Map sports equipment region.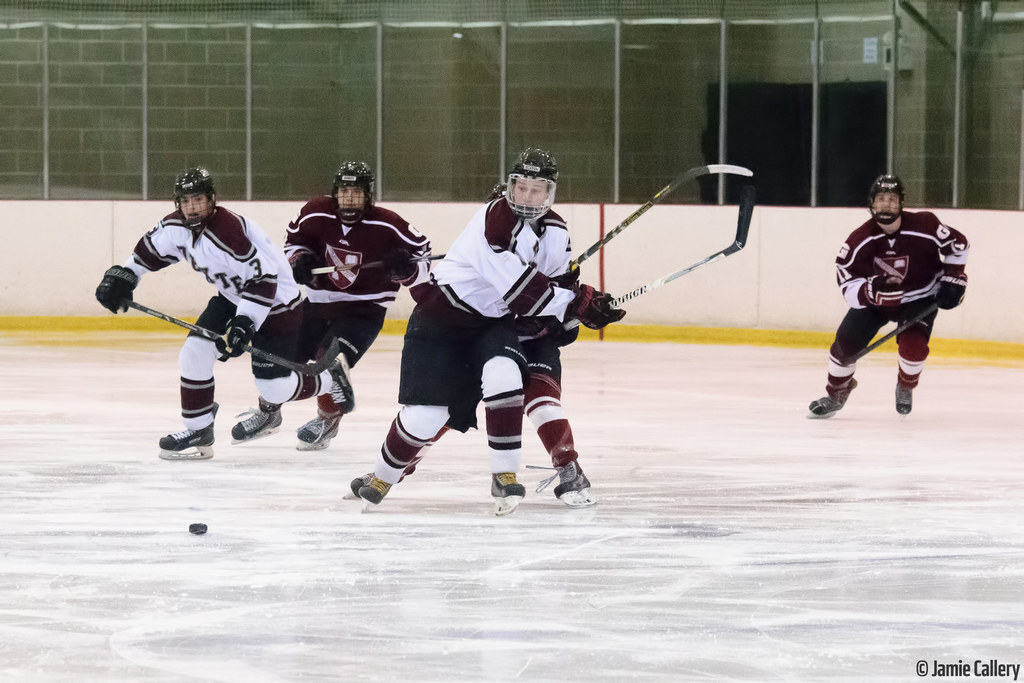
Mapped to box=[333, 159, 376, 223].
